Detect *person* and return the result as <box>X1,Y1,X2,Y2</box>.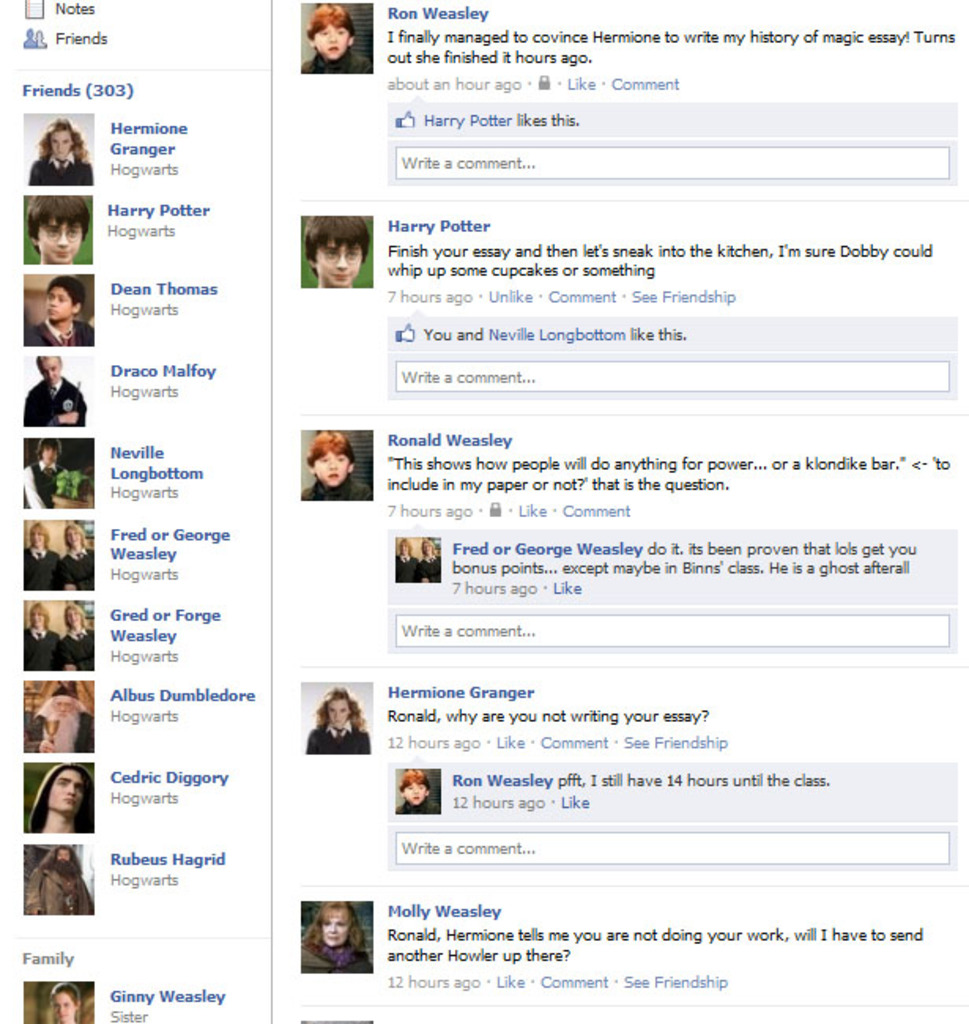
<box>28,276,93,342</box>.
